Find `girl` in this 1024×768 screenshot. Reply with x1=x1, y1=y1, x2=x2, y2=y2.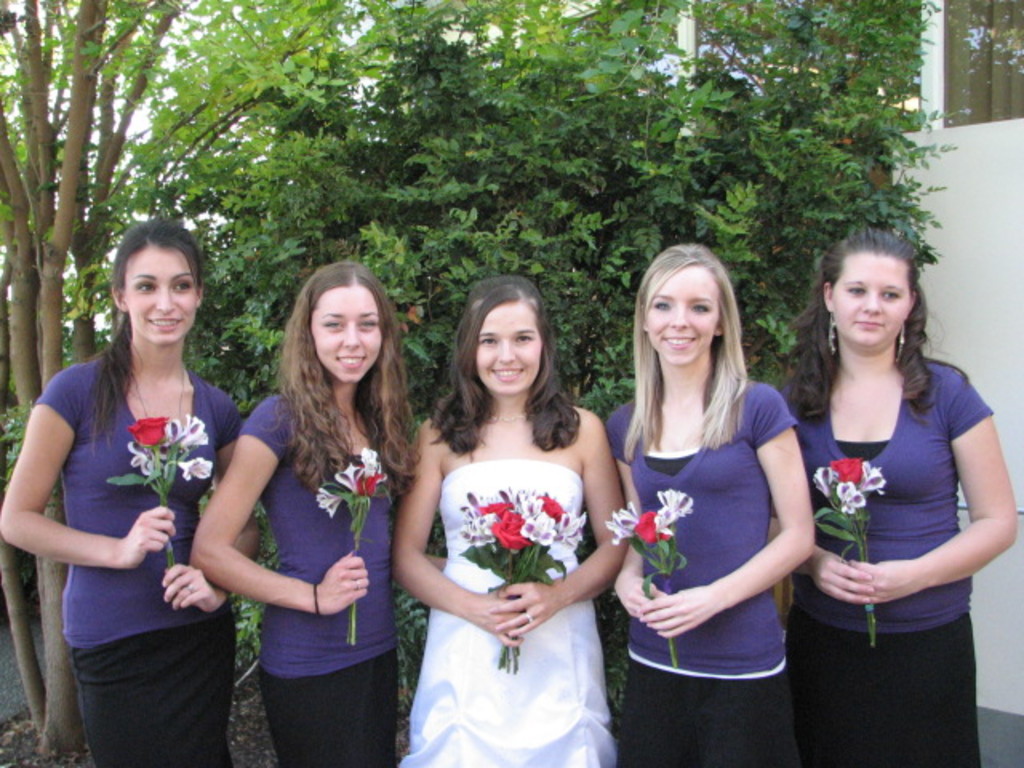
x1=186, y1=259, x2=443, y2=766.
